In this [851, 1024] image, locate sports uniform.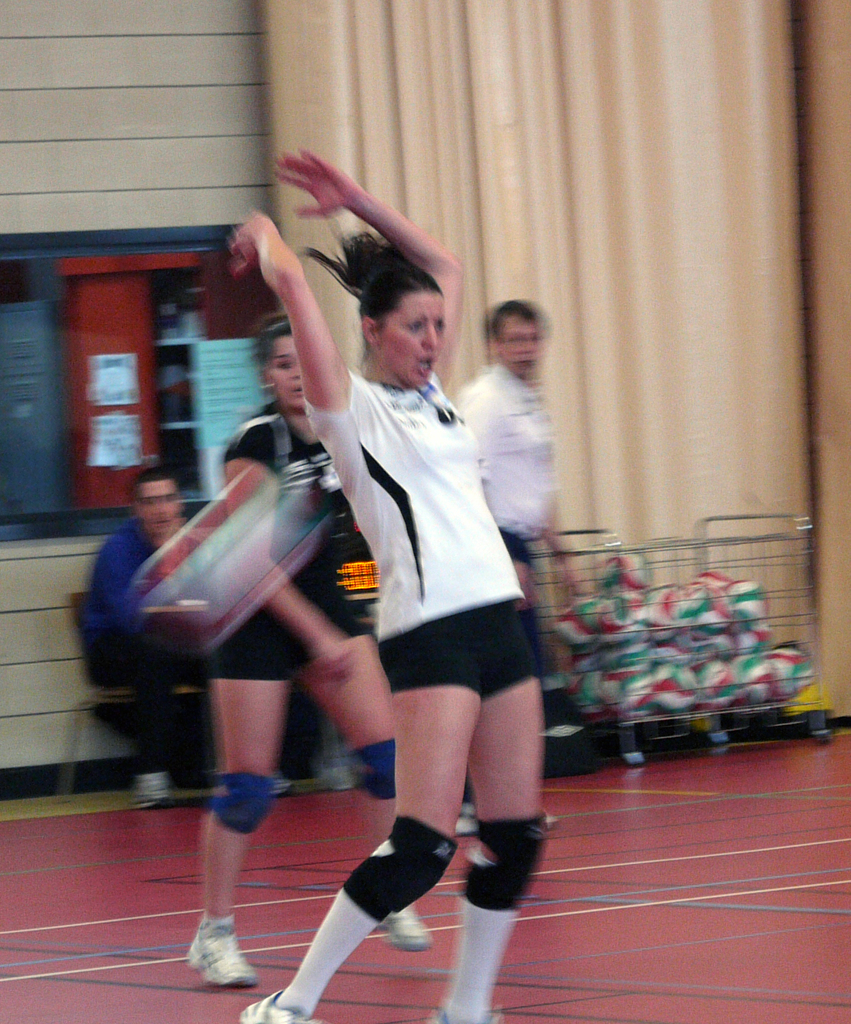
Bounding box: (left=188, top=412, right=434, bottom=985).
